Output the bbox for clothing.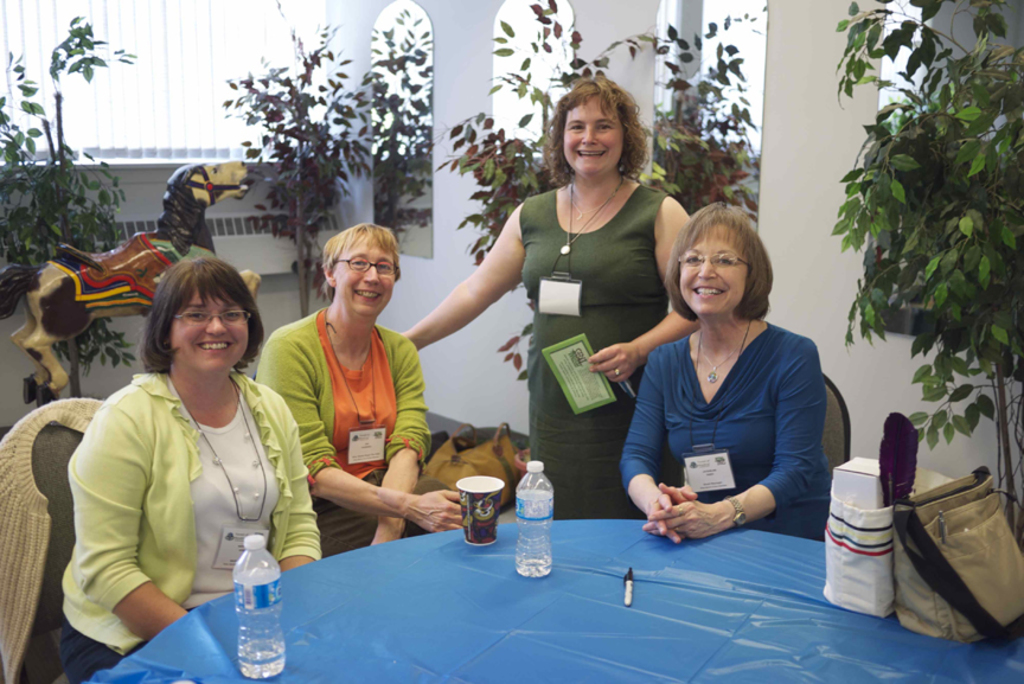
left=258, top=295, right=448, bottom=573.
